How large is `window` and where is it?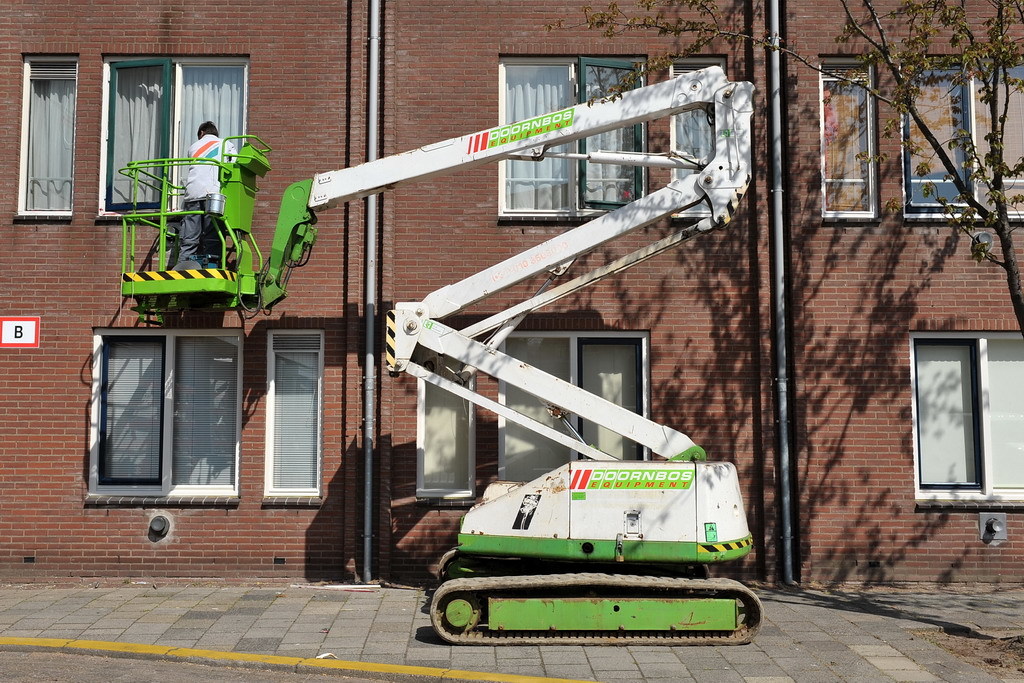
Bounding box: 497 51 646 219.
